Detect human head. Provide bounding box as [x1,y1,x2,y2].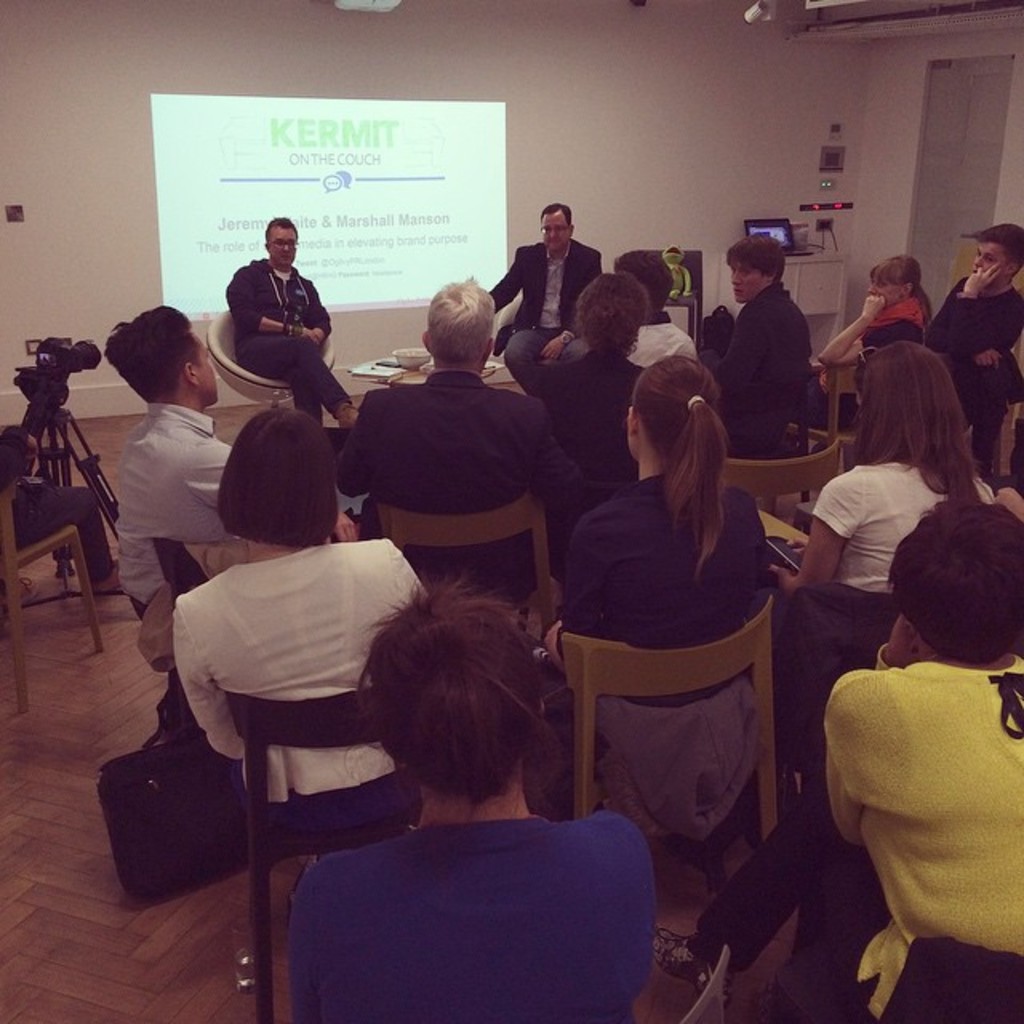
[848,339,960,462].
